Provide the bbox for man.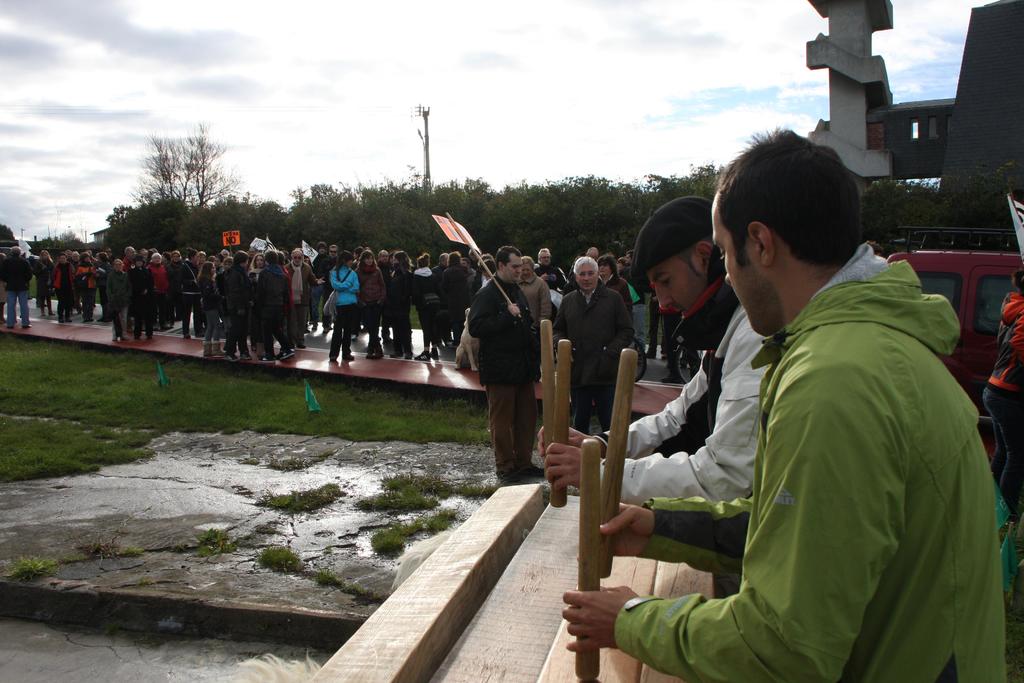
box(309, 242, 329, 328).
